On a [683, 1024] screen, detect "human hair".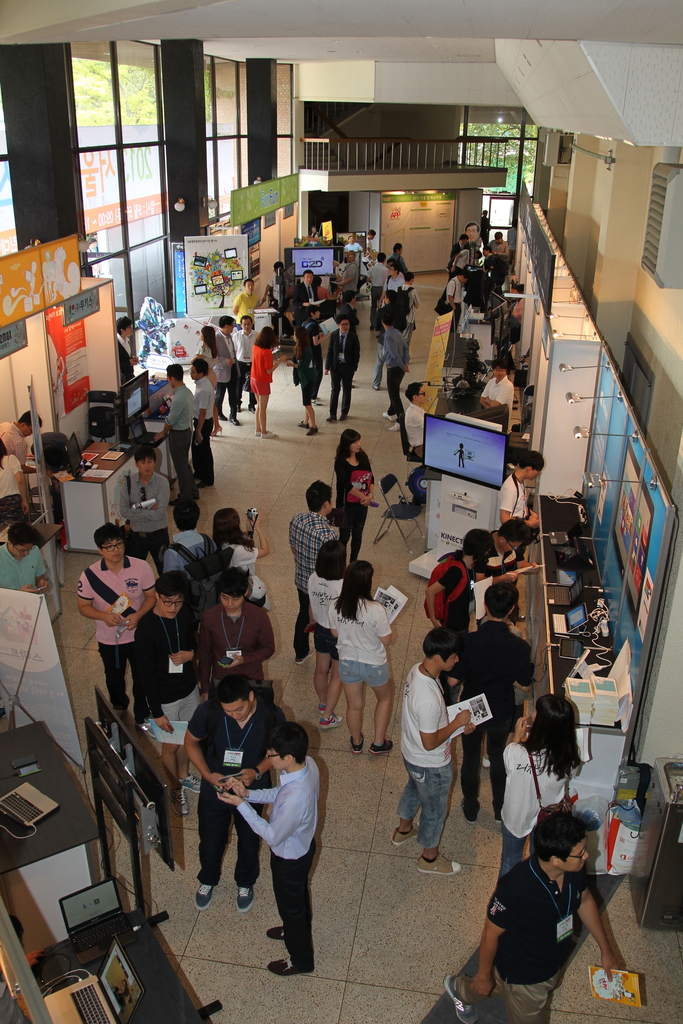
(x1=253, y1=323, x2=274, y2=345).
